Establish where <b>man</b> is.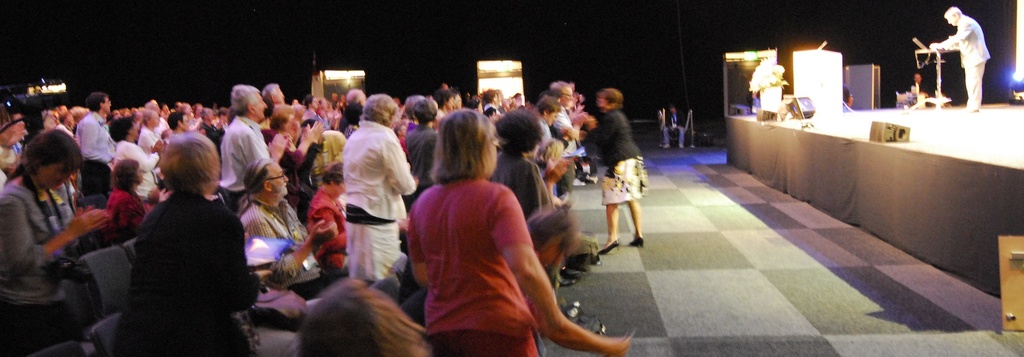
Established at [x1=72, y1=91, x2=113, y2=200].
